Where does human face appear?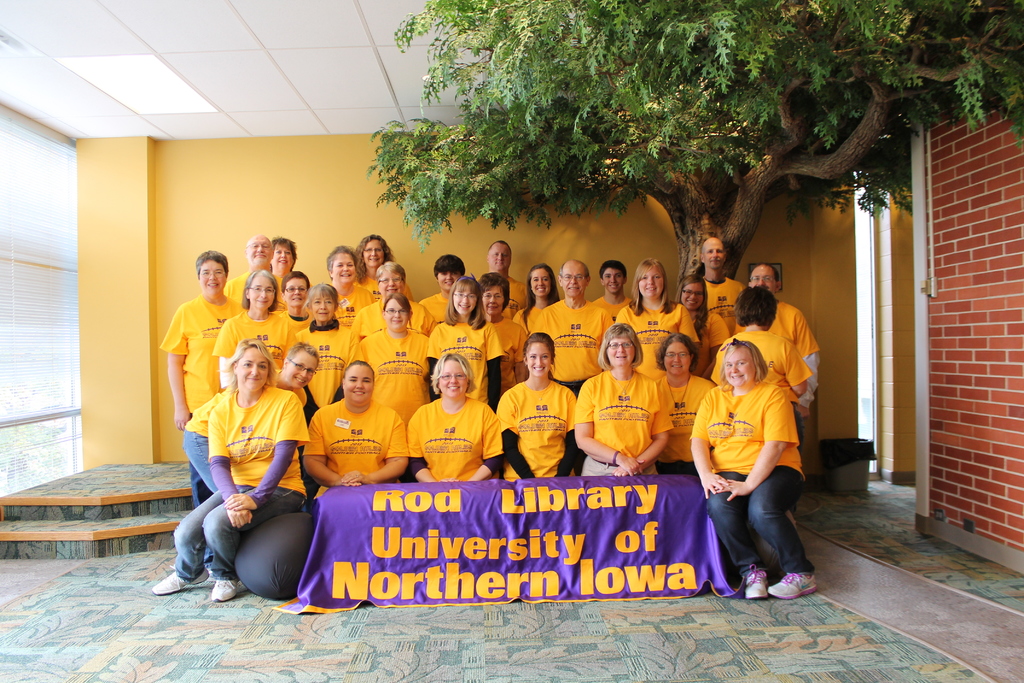
Appears at detection(250, 238, 273, 261).
